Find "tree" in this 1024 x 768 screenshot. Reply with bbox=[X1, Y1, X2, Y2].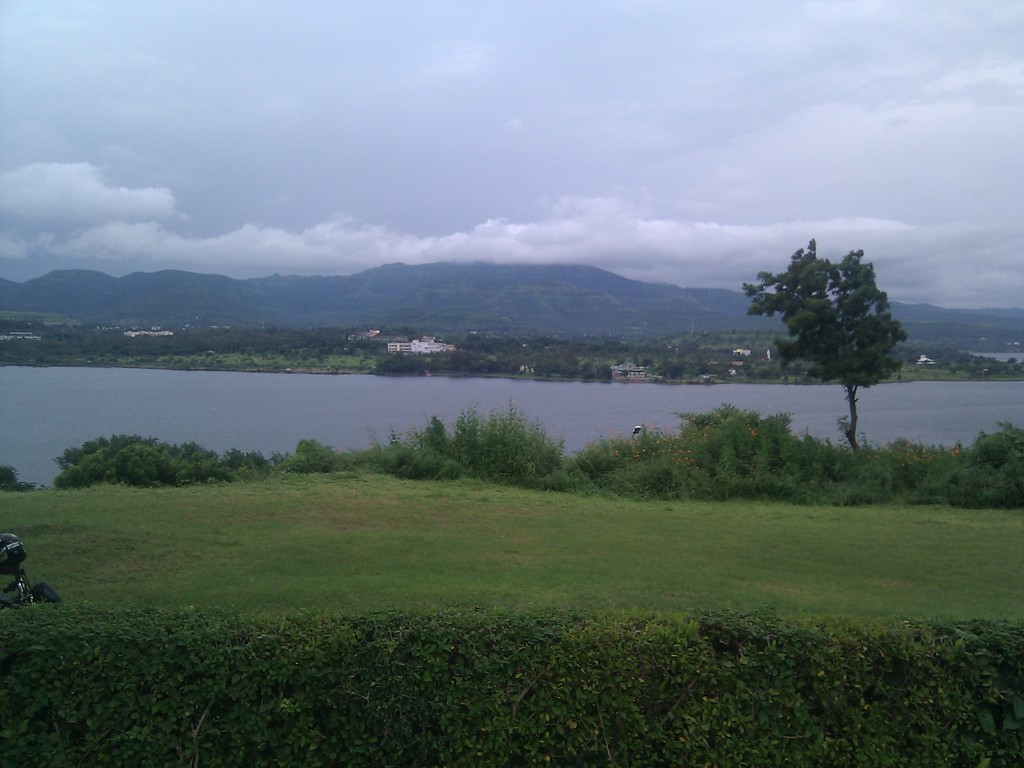
bbox=[751, 227, 919, 432].
